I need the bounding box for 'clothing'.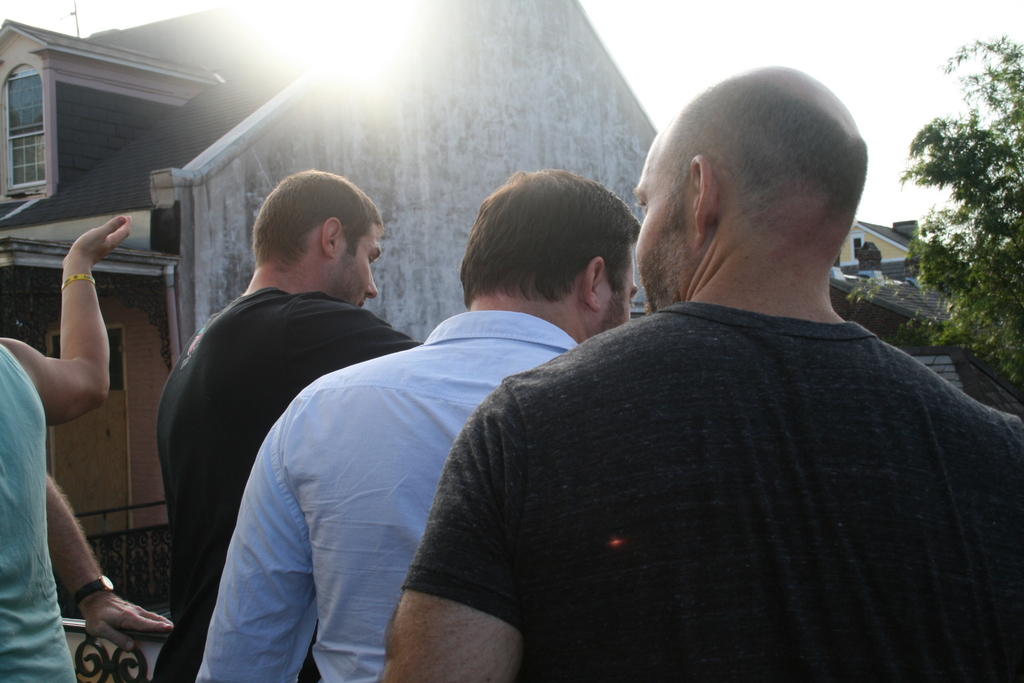
Here it is: [193,309,580,682].
